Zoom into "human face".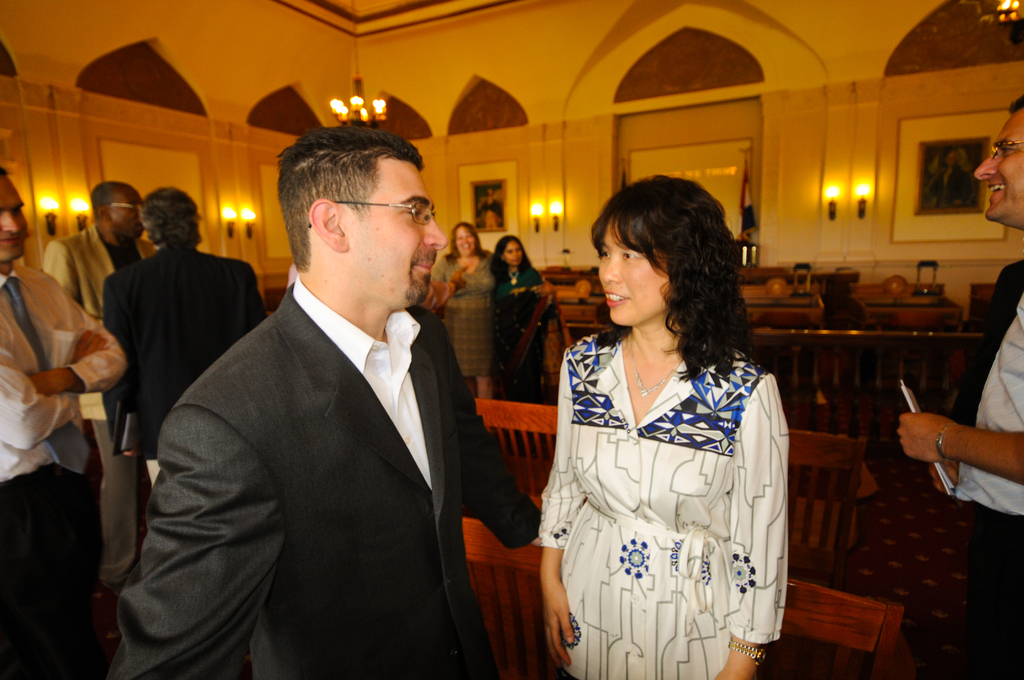
Zoom target: bbox=(0, 171, 27, 261).
